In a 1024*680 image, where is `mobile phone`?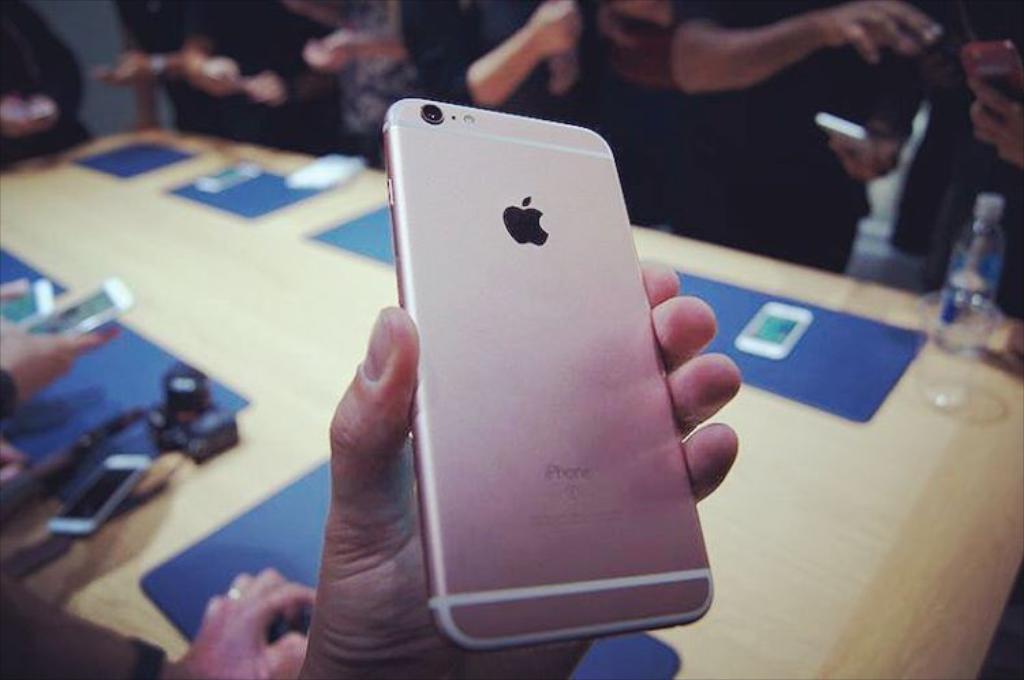
x1=48 y1=455 x2=152 y2=538.
